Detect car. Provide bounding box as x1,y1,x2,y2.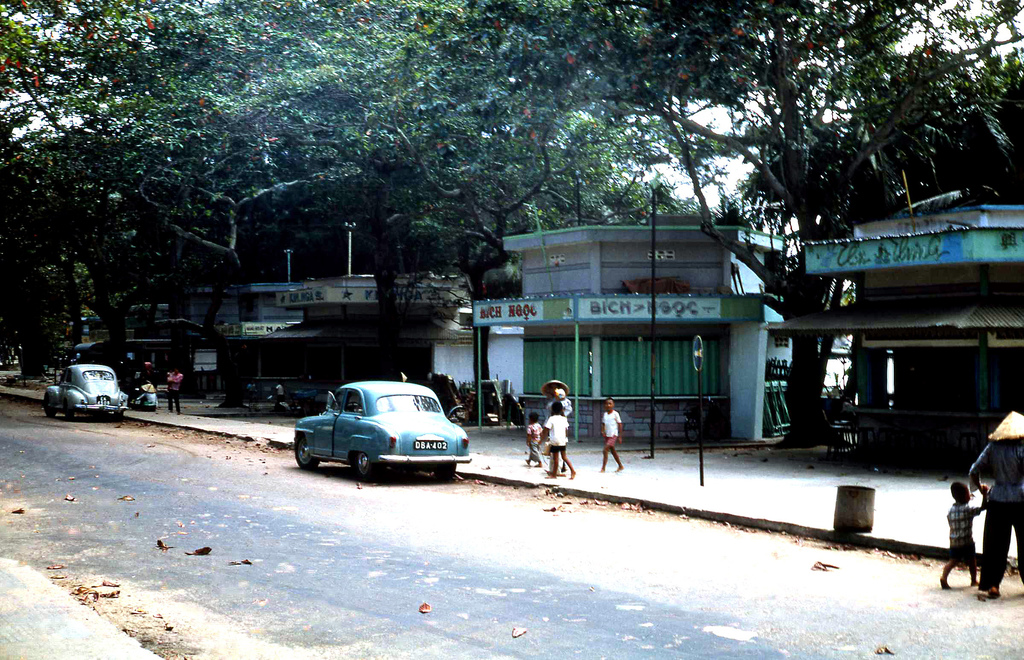
290,378,465,484.
